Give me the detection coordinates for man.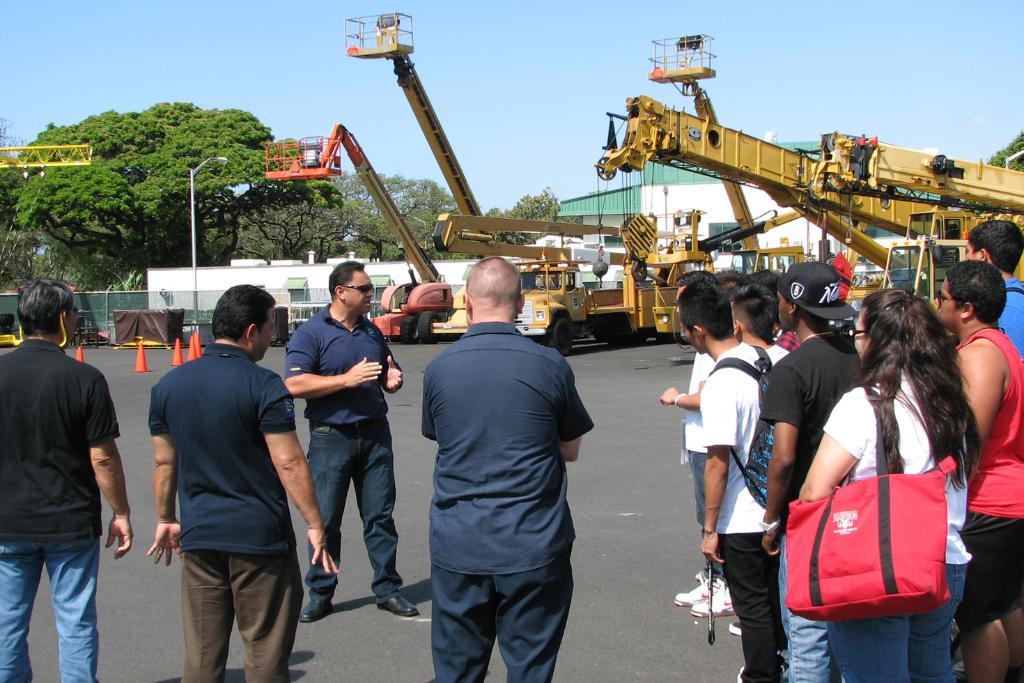
rect(732, 283, 793, 367).
